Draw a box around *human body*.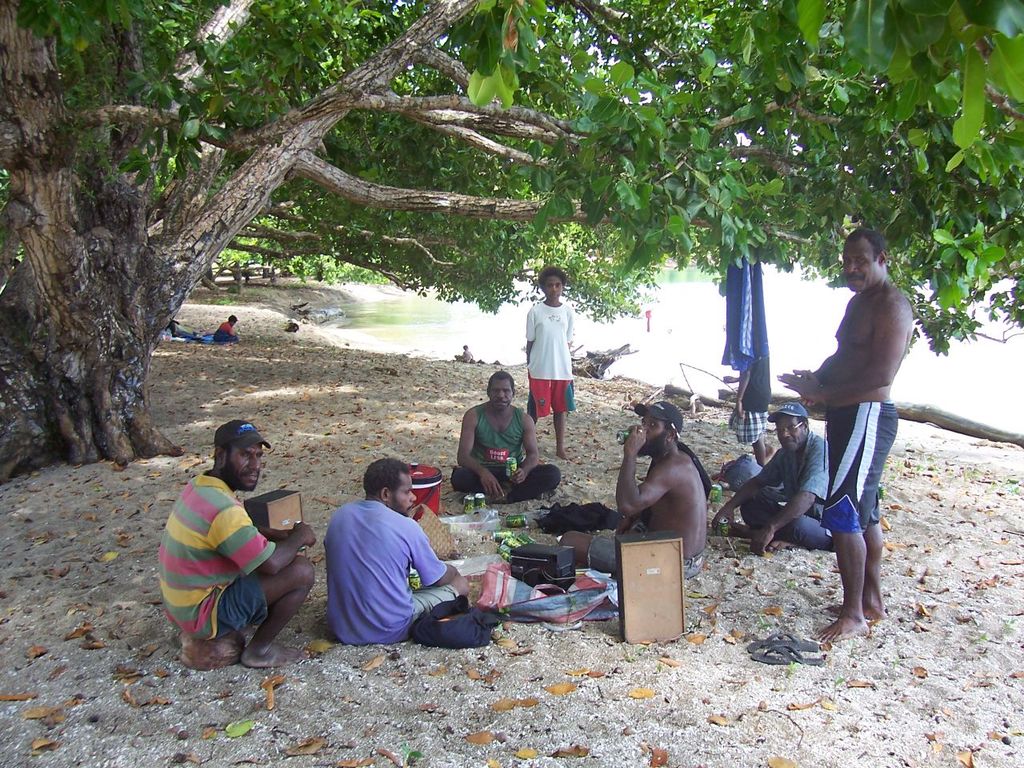
<bbox>526, 266, 576, 463</bbox>.
